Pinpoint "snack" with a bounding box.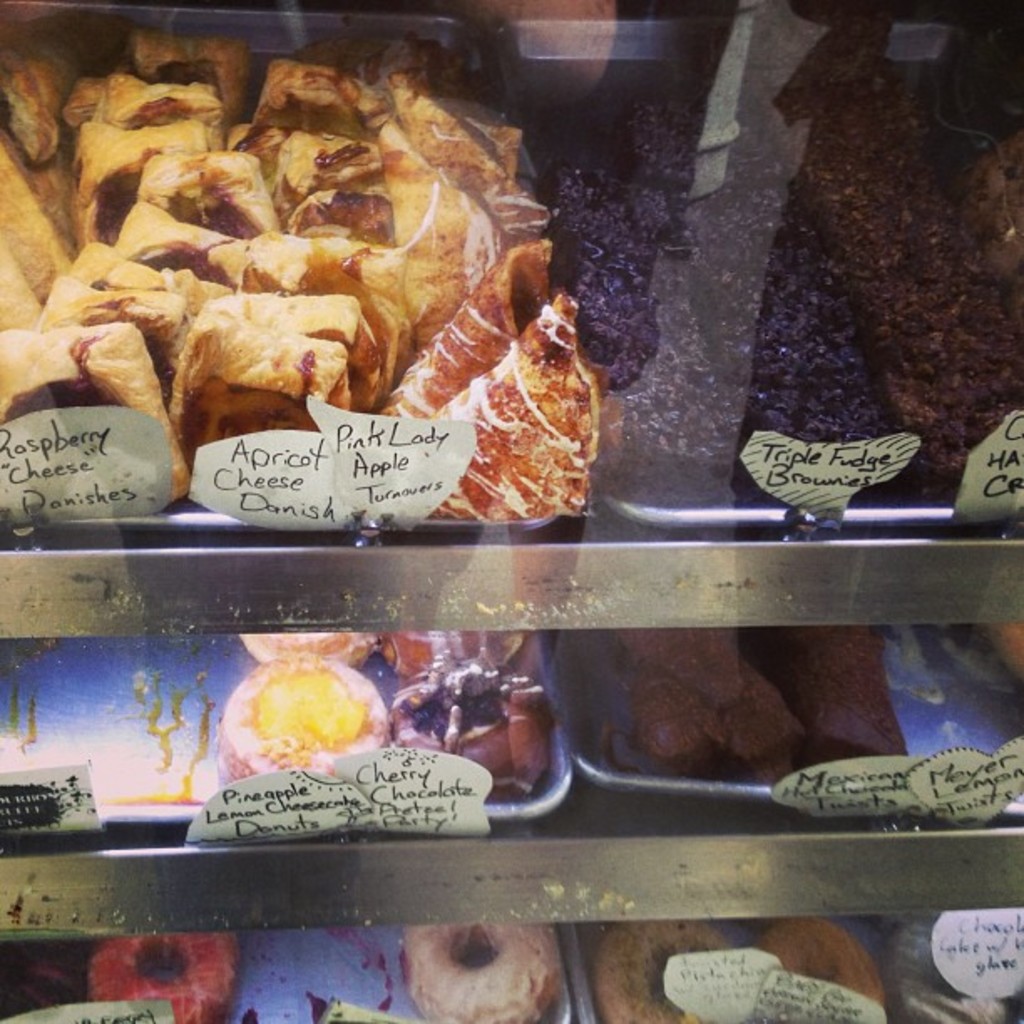
crop(229, 617, 370, 663).
